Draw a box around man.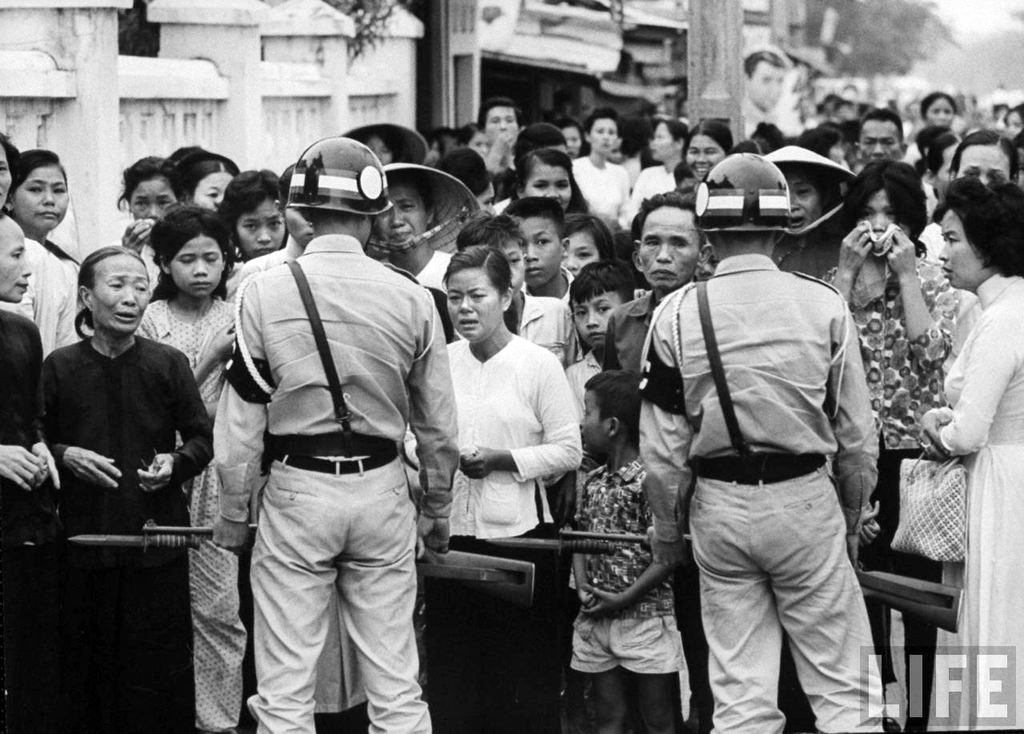
[0, 203, 54, 733].
